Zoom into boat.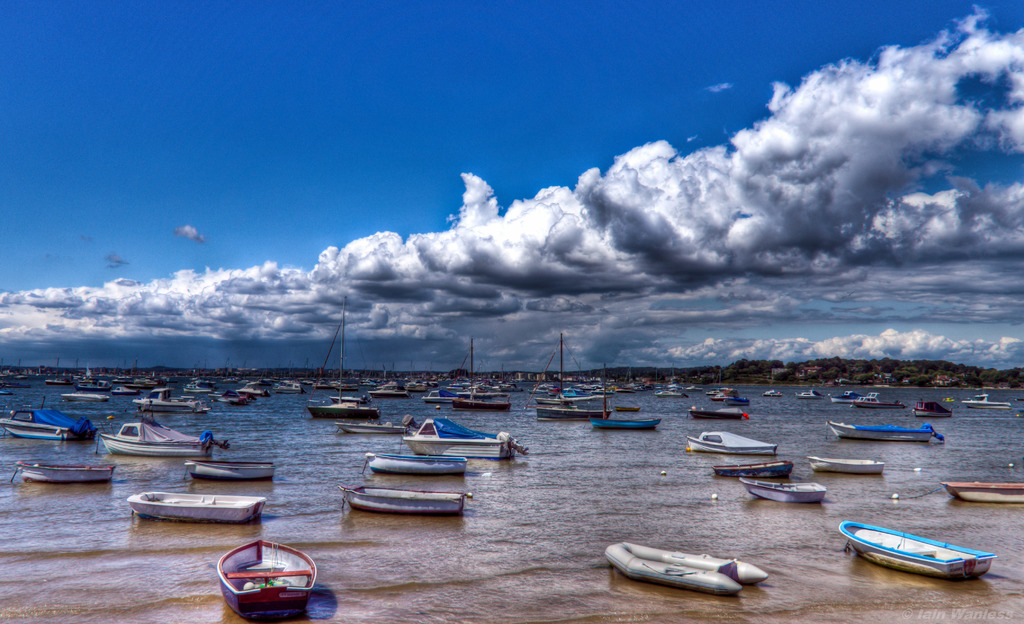
Zoom target: (left=849, top=522, right=1001, bottom=580).
